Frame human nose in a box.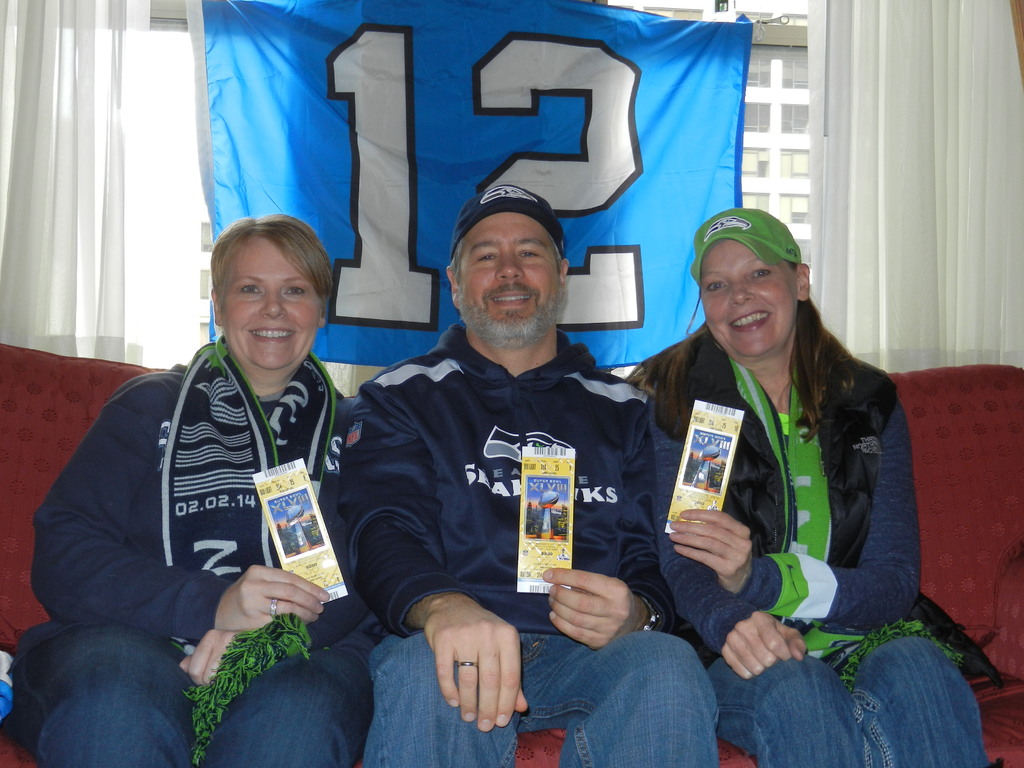
rect(260, 296, 282, 323).
